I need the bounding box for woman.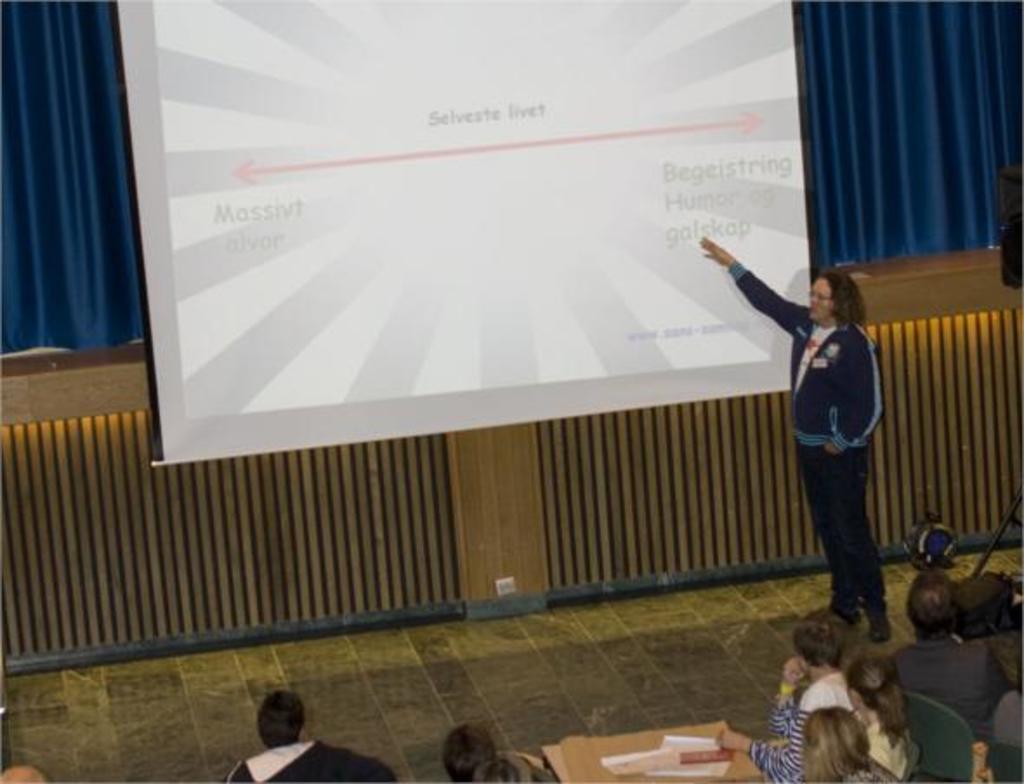
Here it is: 694 232 903 656.
